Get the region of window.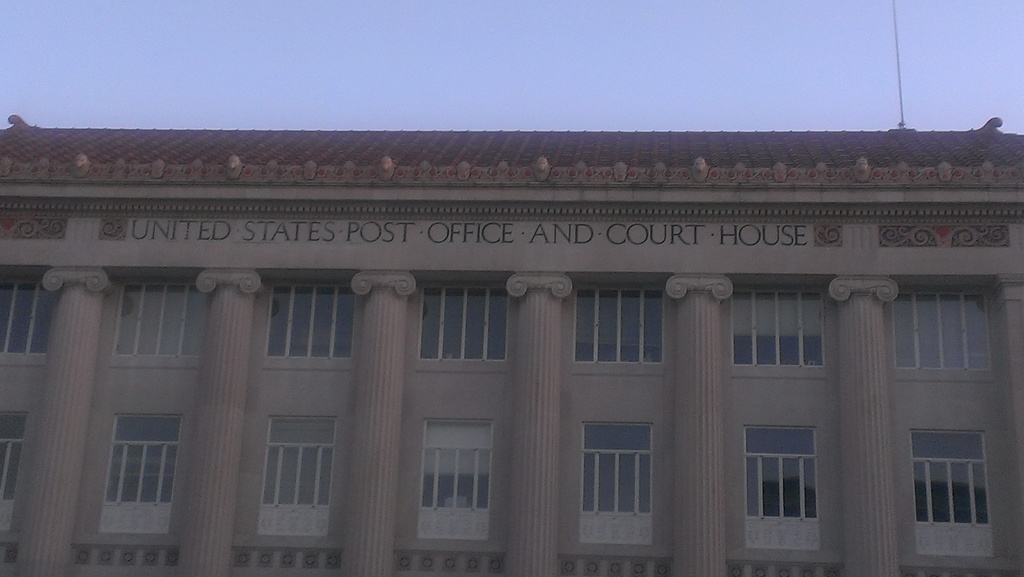
l=273, t=410, r=338, b=528.
